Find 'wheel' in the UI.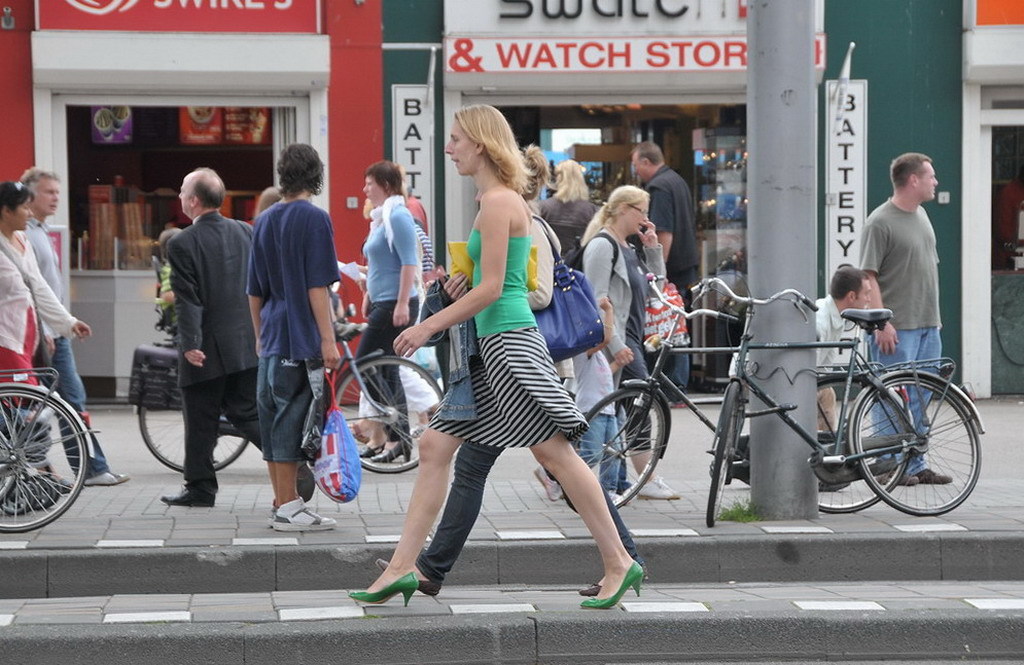
UI element at x1=137 y1=356 x2=253 y2=475.
